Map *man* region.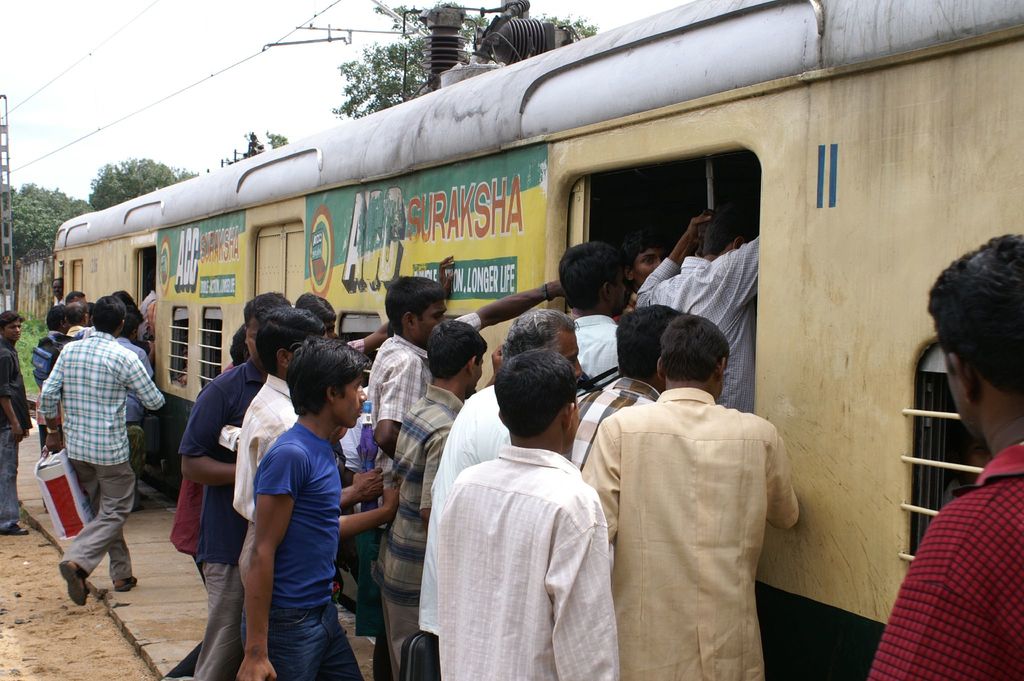
Mapped to x1=224, y1=332, x2=403, y2=680.
